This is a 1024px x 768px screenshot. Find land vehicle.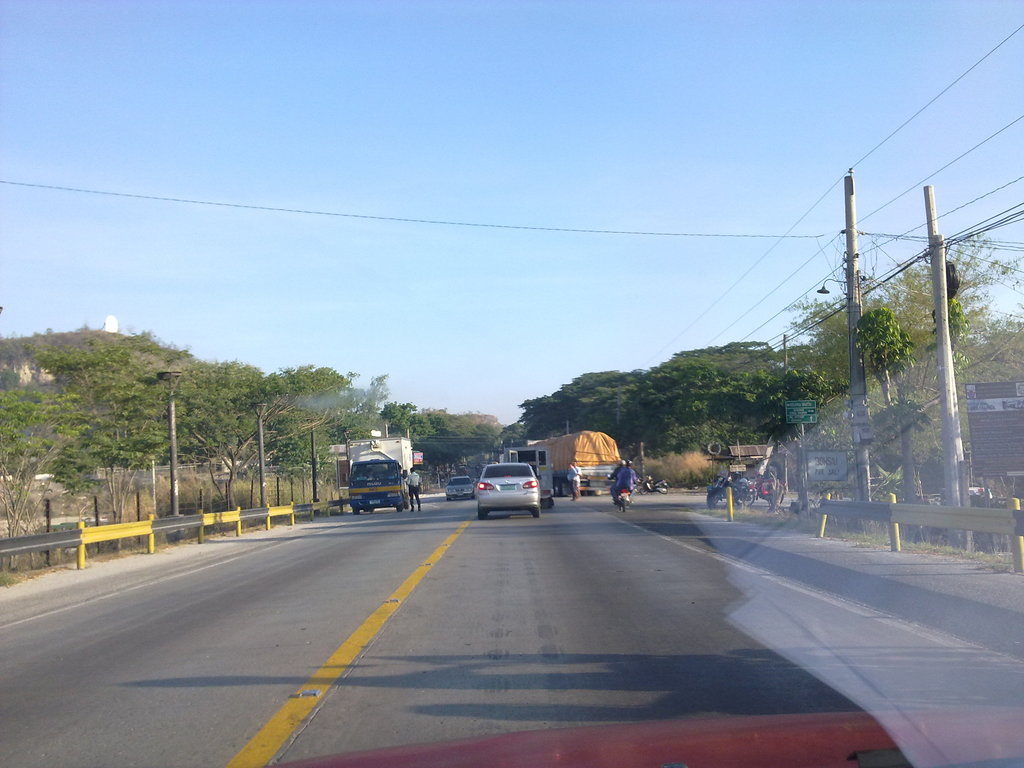
Bounding box: (x1=604, y1=472, x2=637, y2=511).
